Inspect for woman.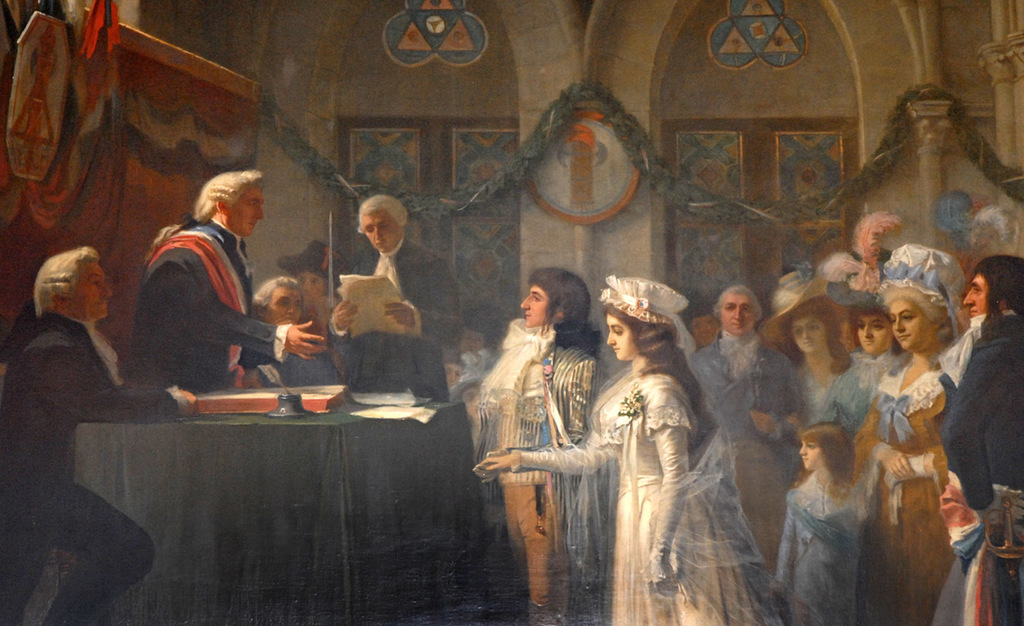
Inspection: box=[694, 282, 794, 561].
